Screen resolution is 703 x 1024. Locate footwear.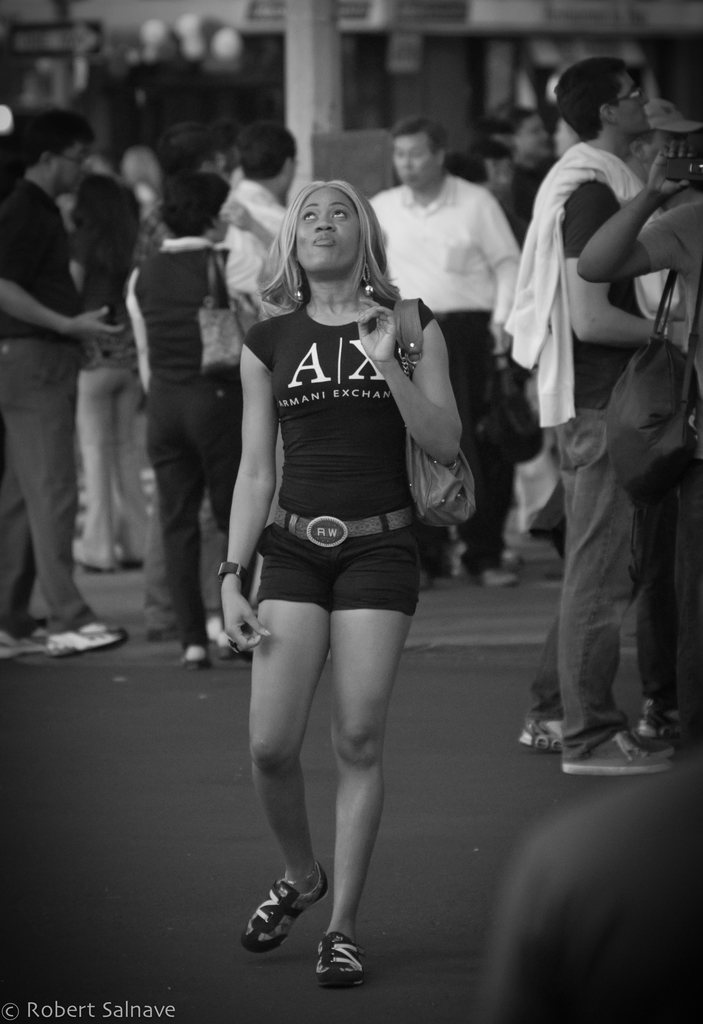
crop(459, 571, 519, 588).
